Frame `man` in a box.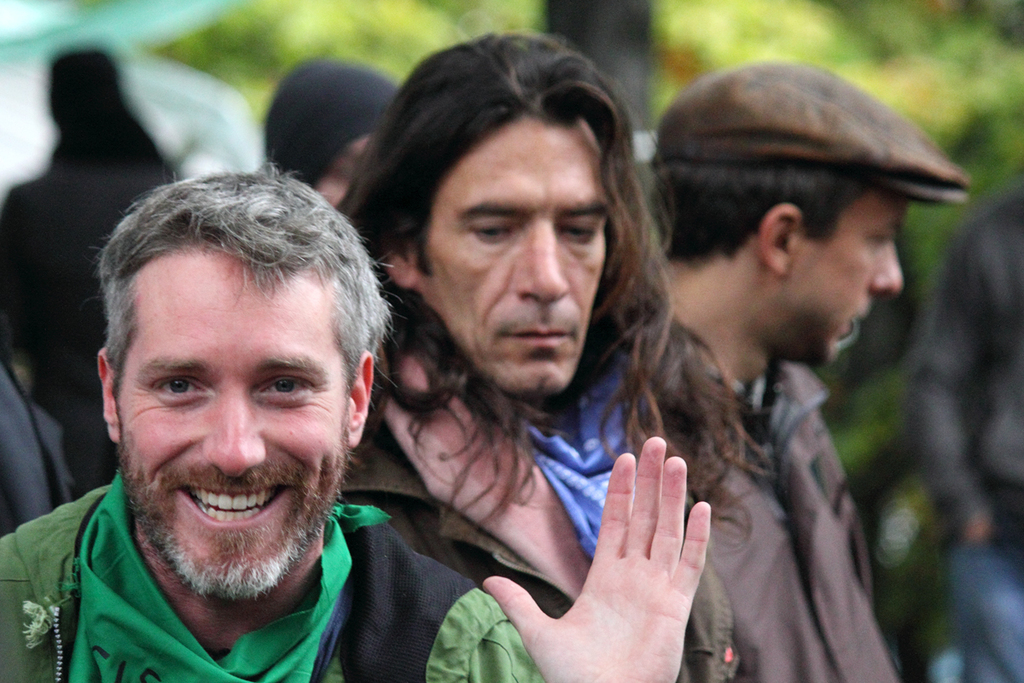
select_region(643, 57, 969, 682).
